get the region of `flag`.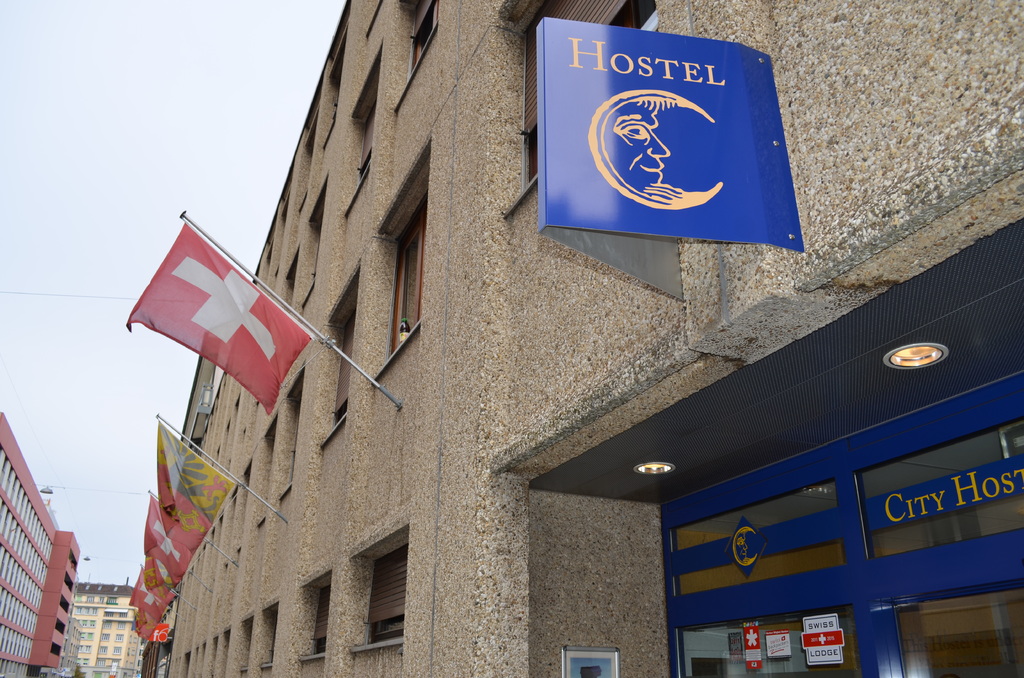
<box>141,556,181,604</box>.
